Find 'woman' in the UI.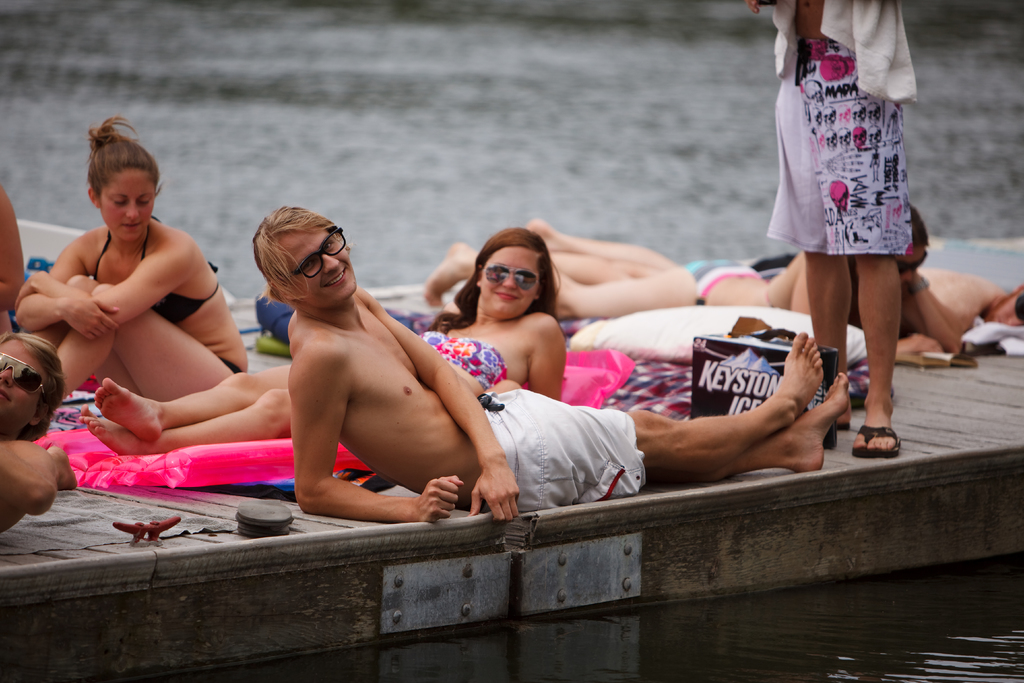
UI element at [left=10, top=112, right=253, bottom=404].
